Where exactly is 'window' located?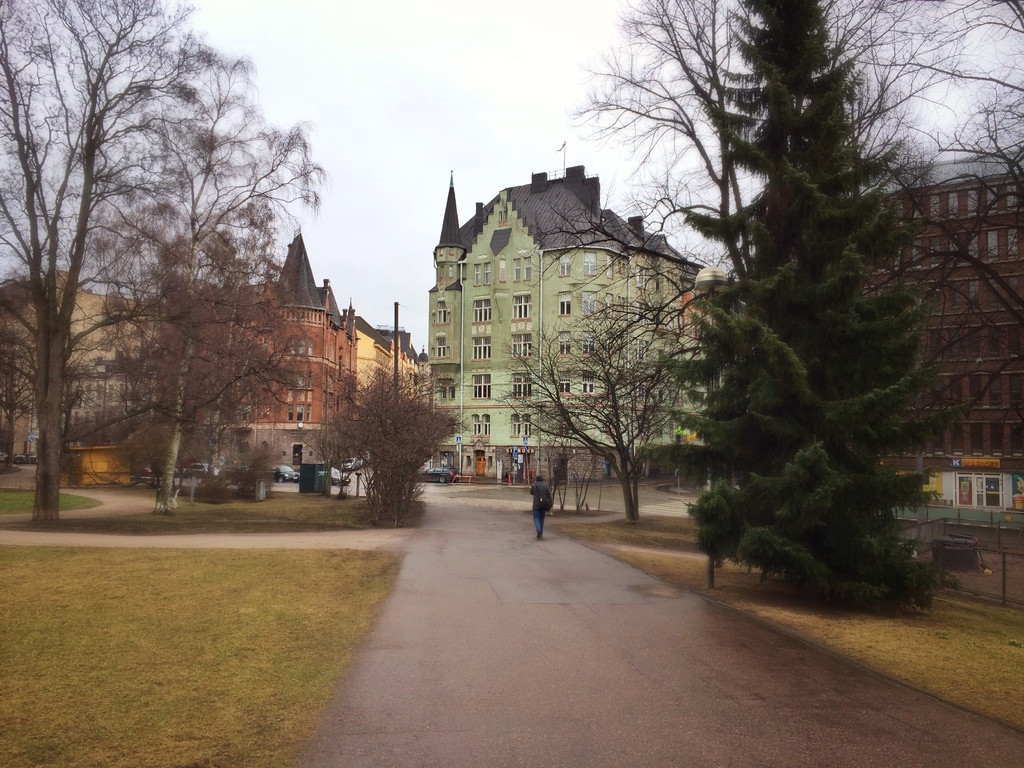
Its bounding box is bbox=[558, 252, 570, 275].
